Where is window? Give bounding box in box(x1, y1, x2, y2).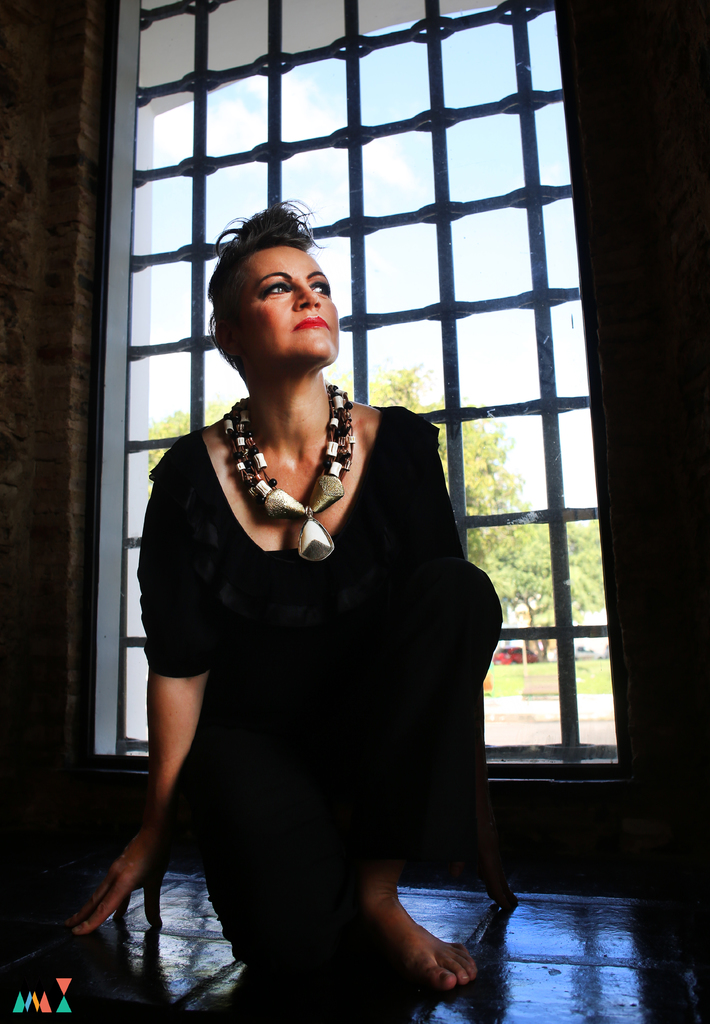
box(113, 0, 587, 764).
